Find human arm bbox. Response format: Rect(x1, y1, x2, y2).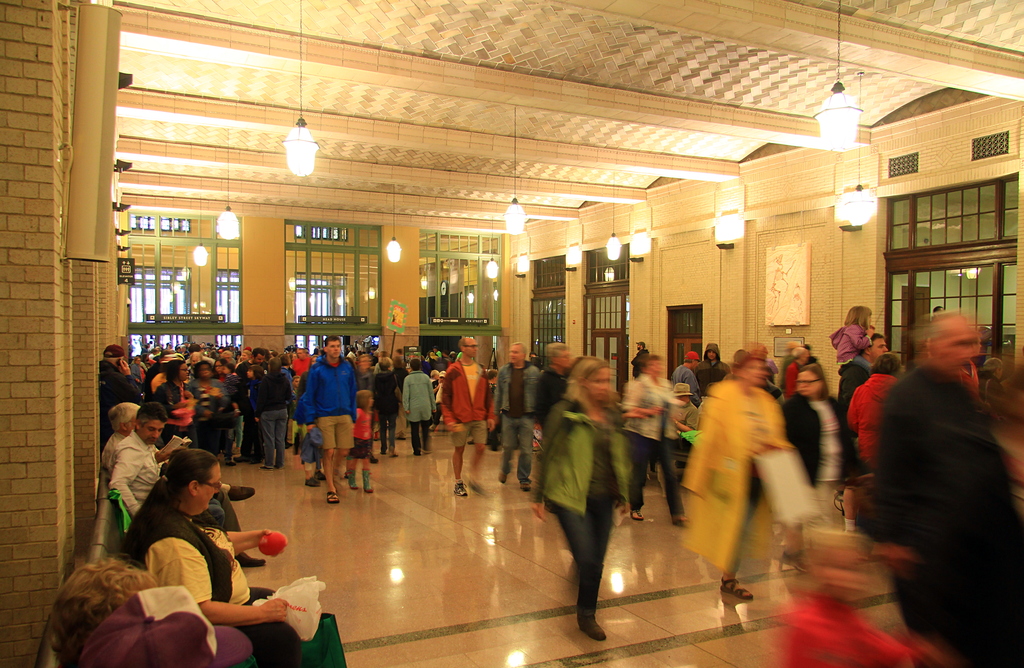
Rect(618, 379, 665, 416).
